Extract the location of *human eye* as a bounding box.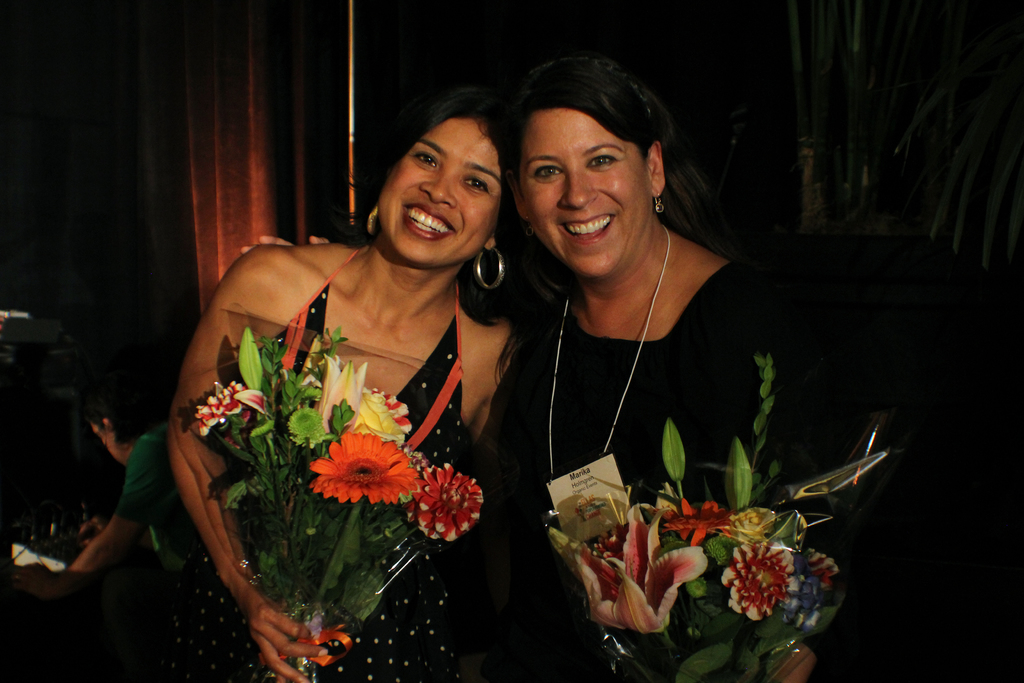
x1=588 y1=152 x2=619 y2=176.
